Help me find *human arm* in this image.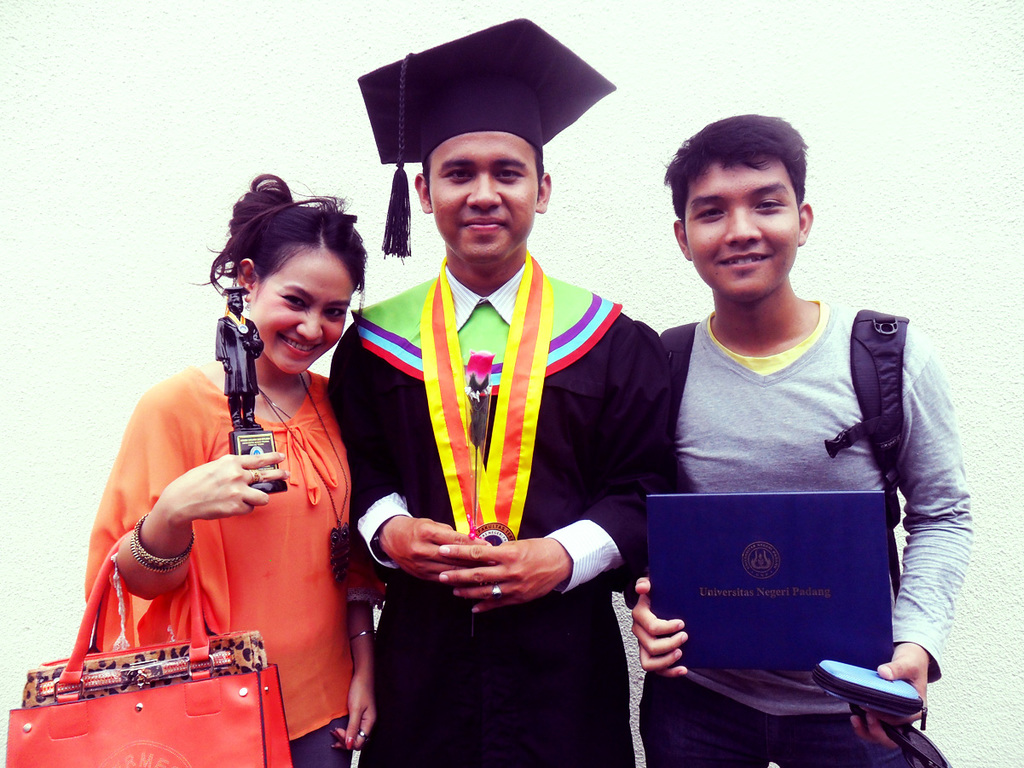
Found it: 846/346/969/756.
